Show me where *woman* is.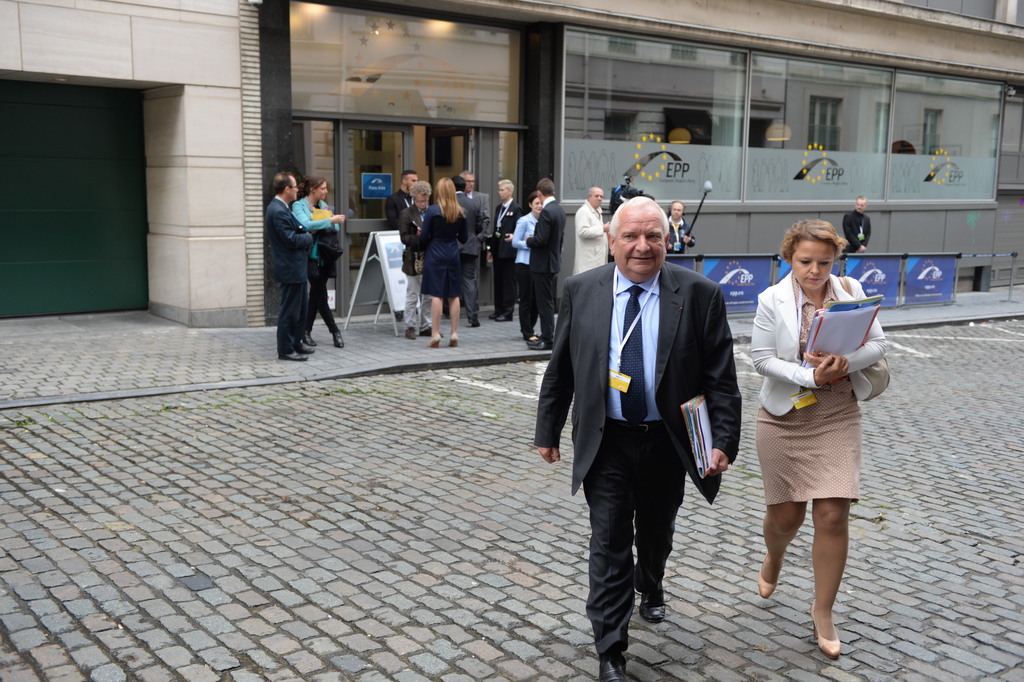
*woman* is at 396:181:435:340.
